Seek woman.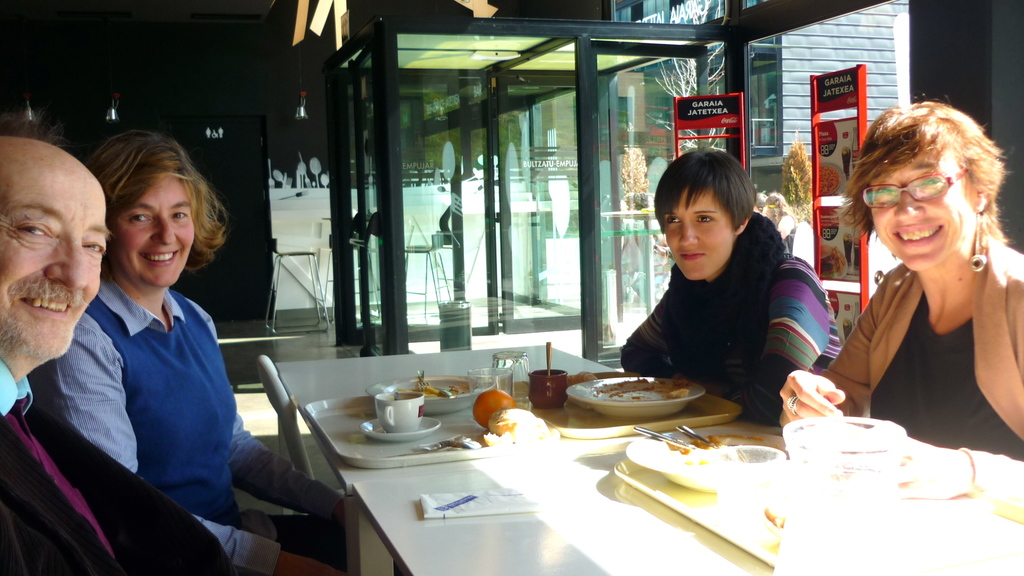
bbox=[90, 127, 355, 575].
